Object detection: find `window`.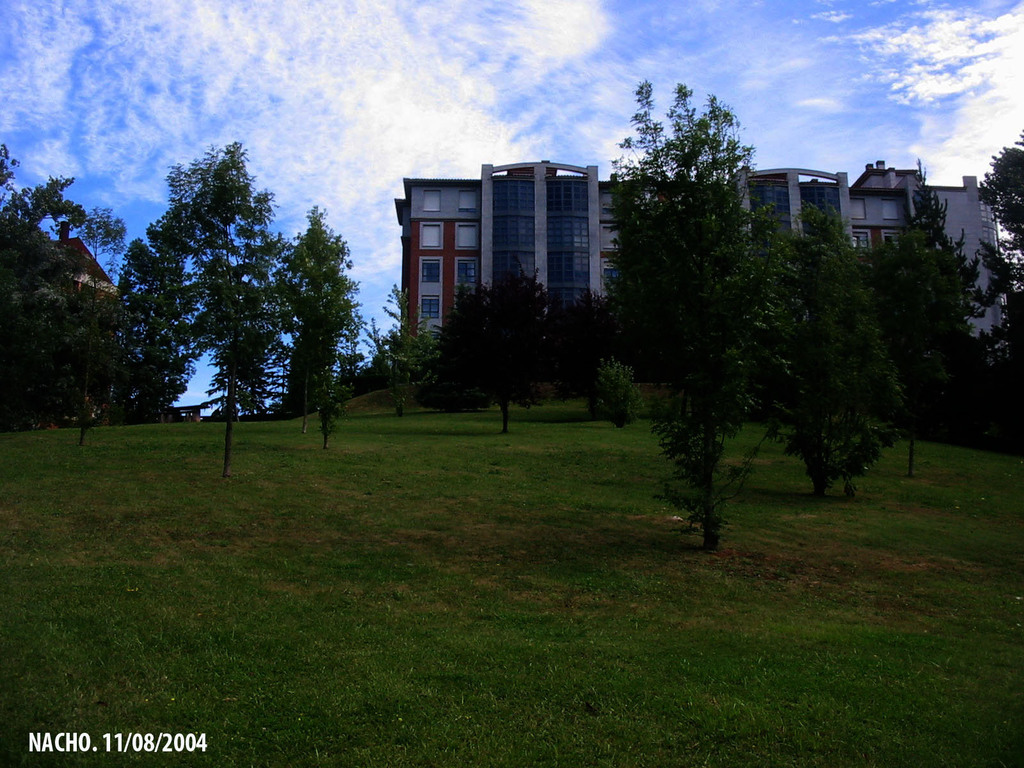
851, 230, 871, 254.
